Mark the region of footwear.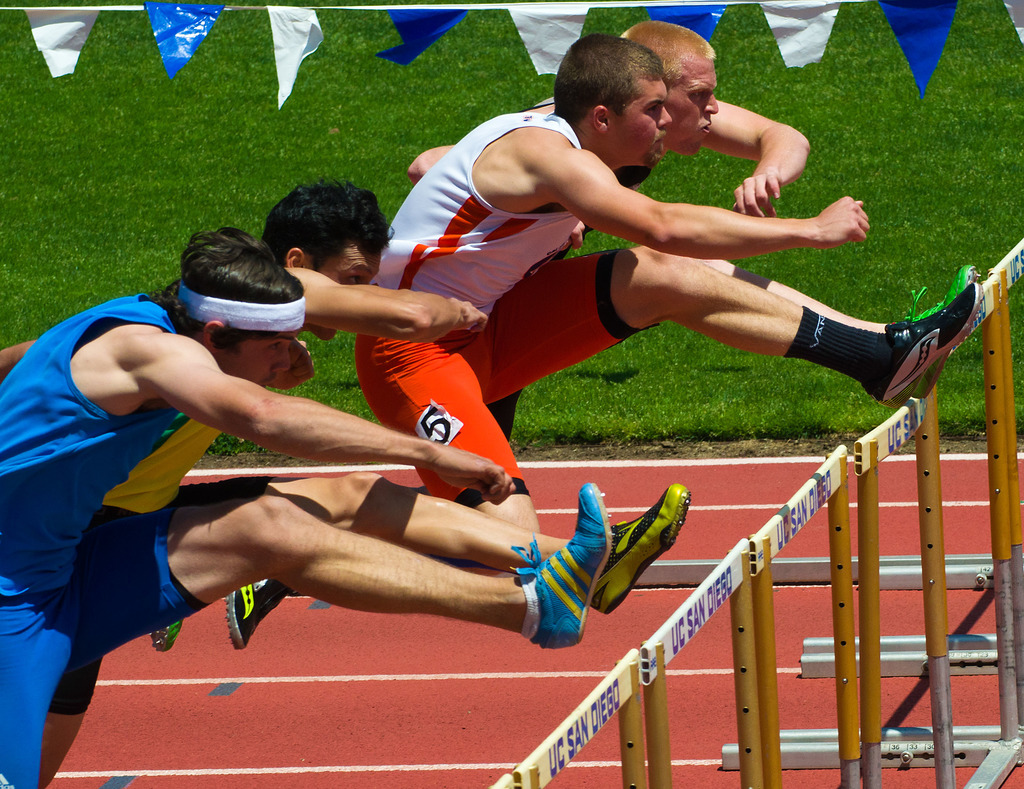
Region: (left=151, top=611, right=191, bottom=660).
